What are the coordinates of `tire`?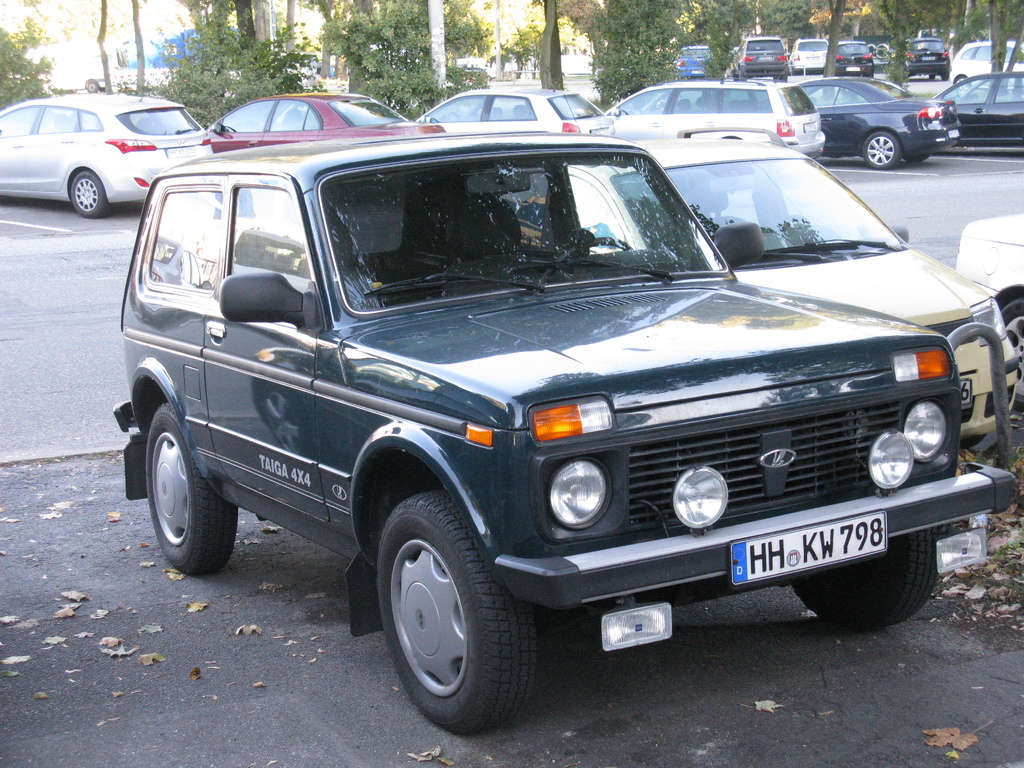
detection(955, 77, 969, 95).
